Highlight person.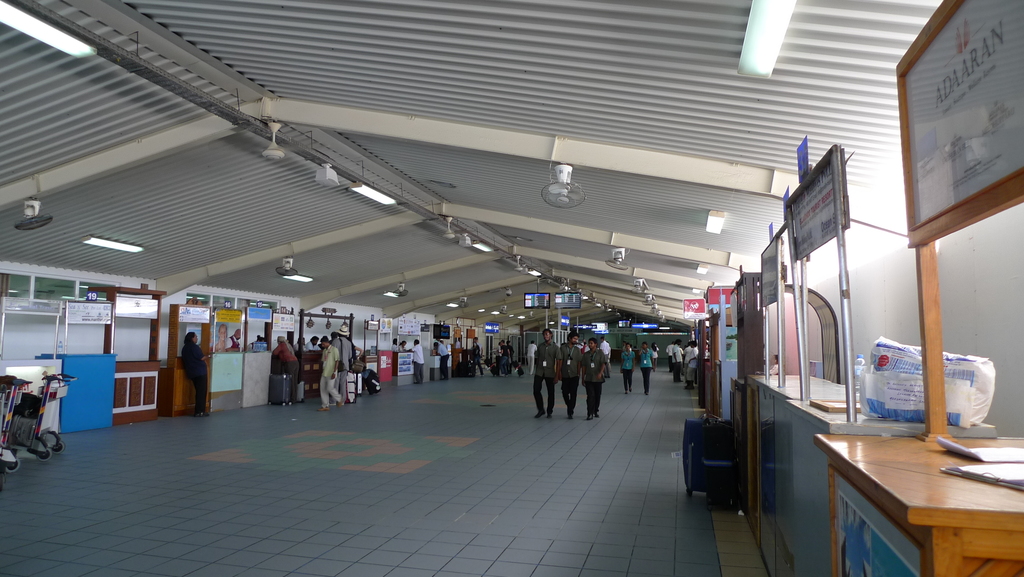
Highlighted region: <region>435, 338, 451, 379</region>.
